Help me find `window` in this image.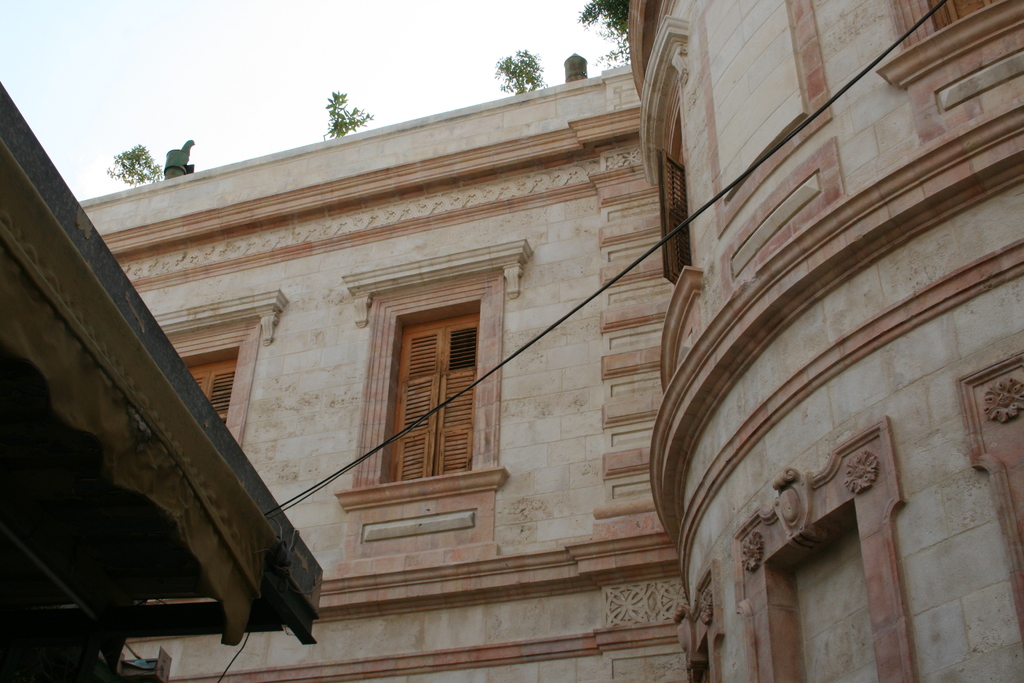
Found it: select_region(387, 312, 481, 483).
